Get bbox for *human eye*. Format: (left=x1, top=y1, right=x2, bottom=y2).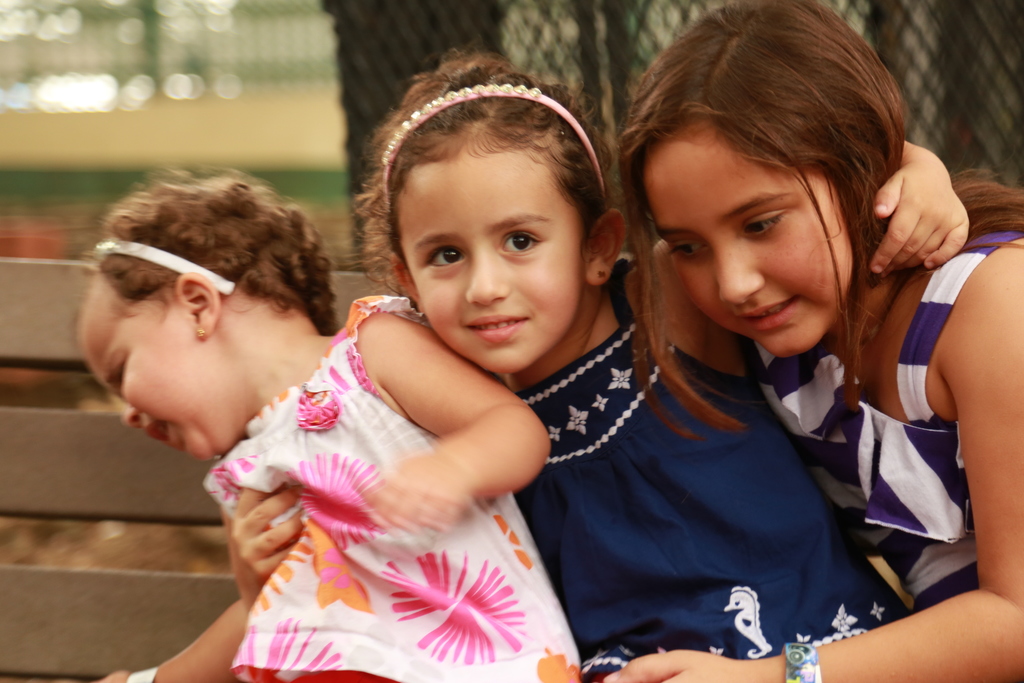
(left=669, top=236, right=705, bottom=261).
